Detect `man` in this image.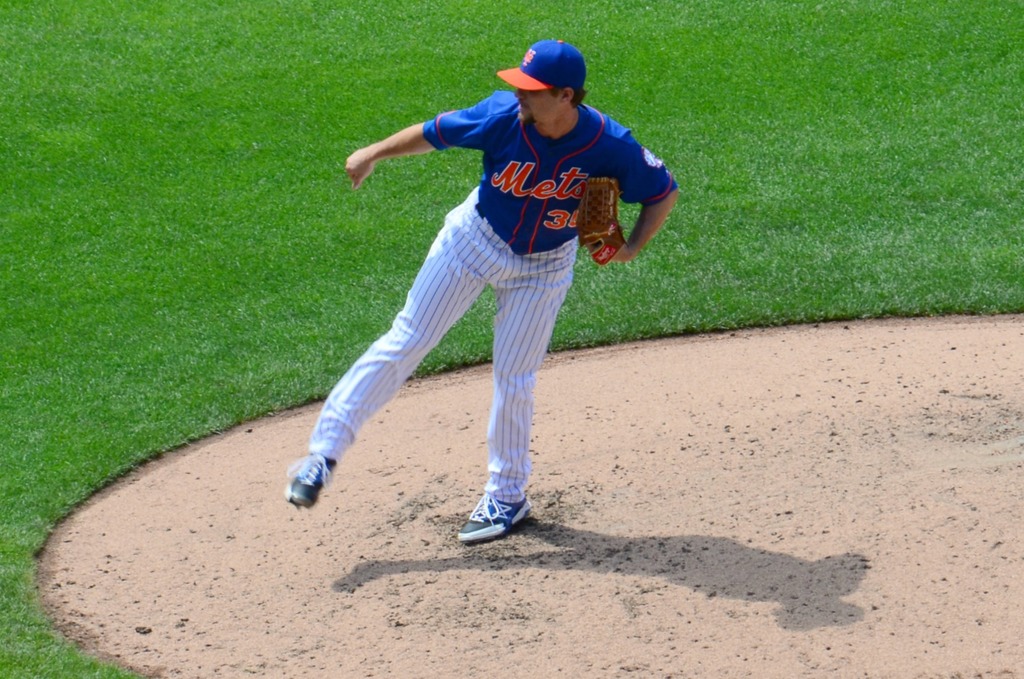
Detection: (x1=287, y1=31, x2=679, y2=554).
